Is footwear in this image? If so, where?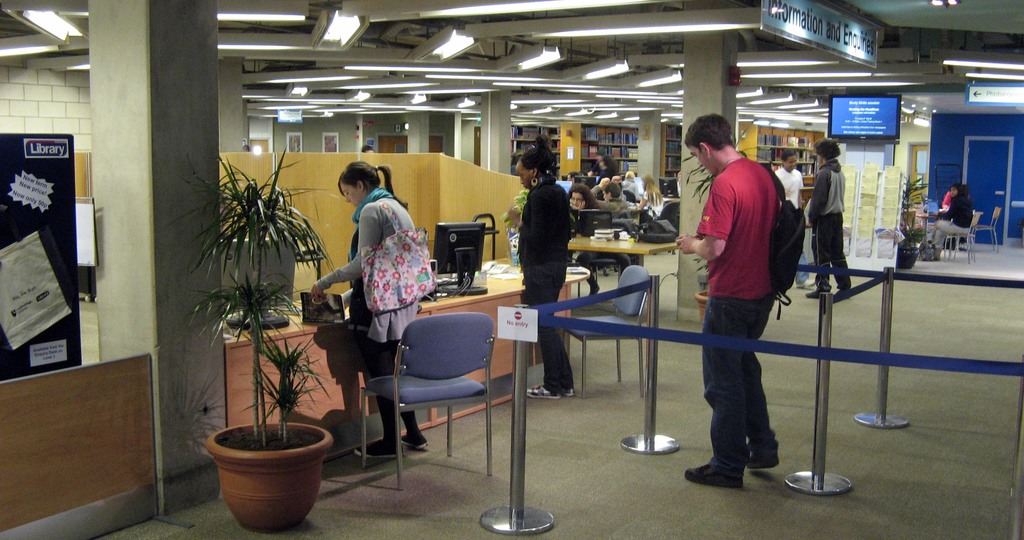
Yes, at <bbox>744, 444, 779, 468</bbox>.
